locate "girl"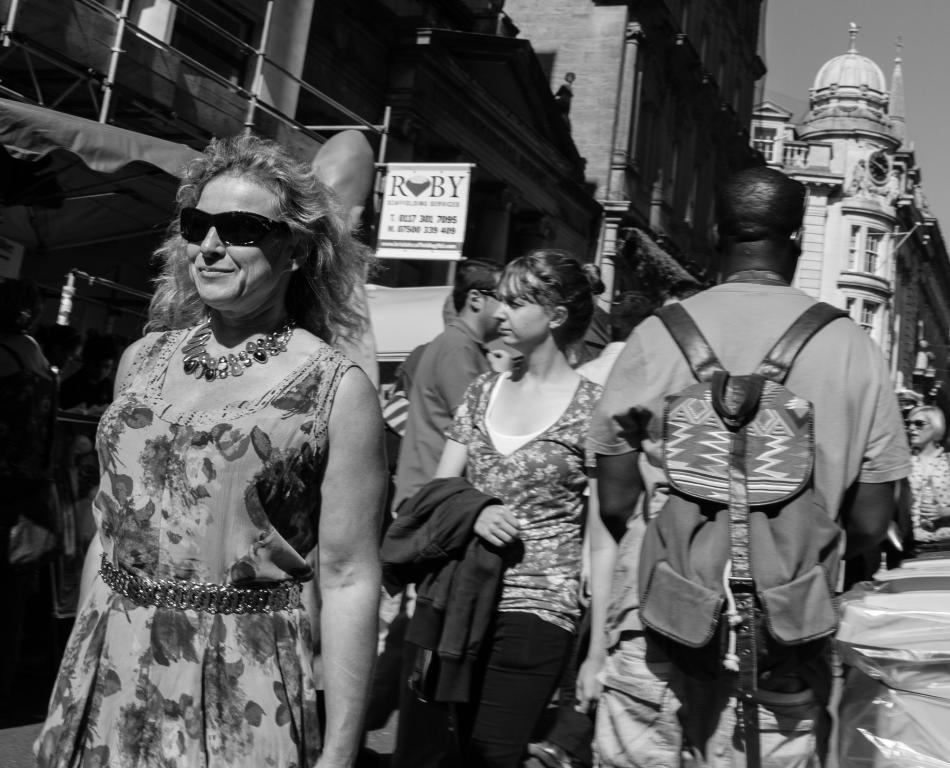
(391,251,609,767)
